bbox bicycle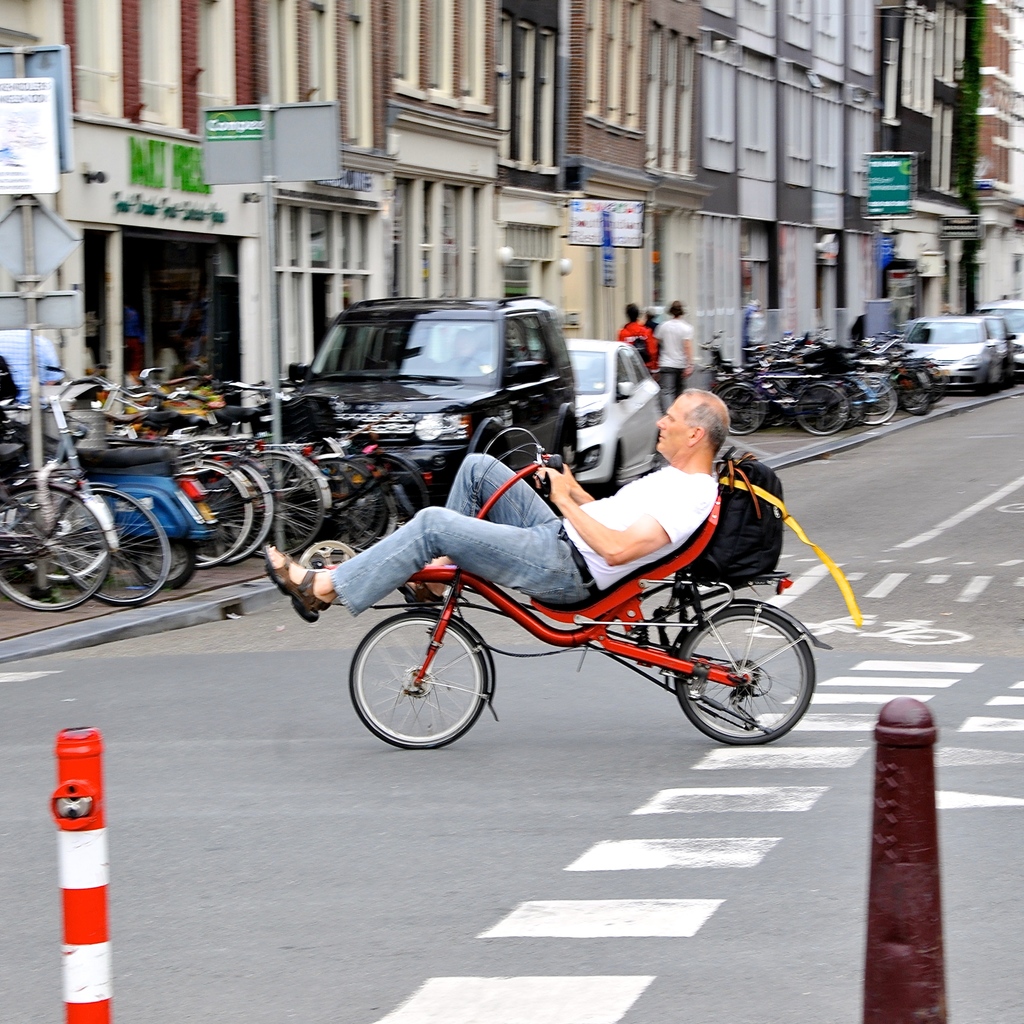
select_region(765, 342, 936, 432)
